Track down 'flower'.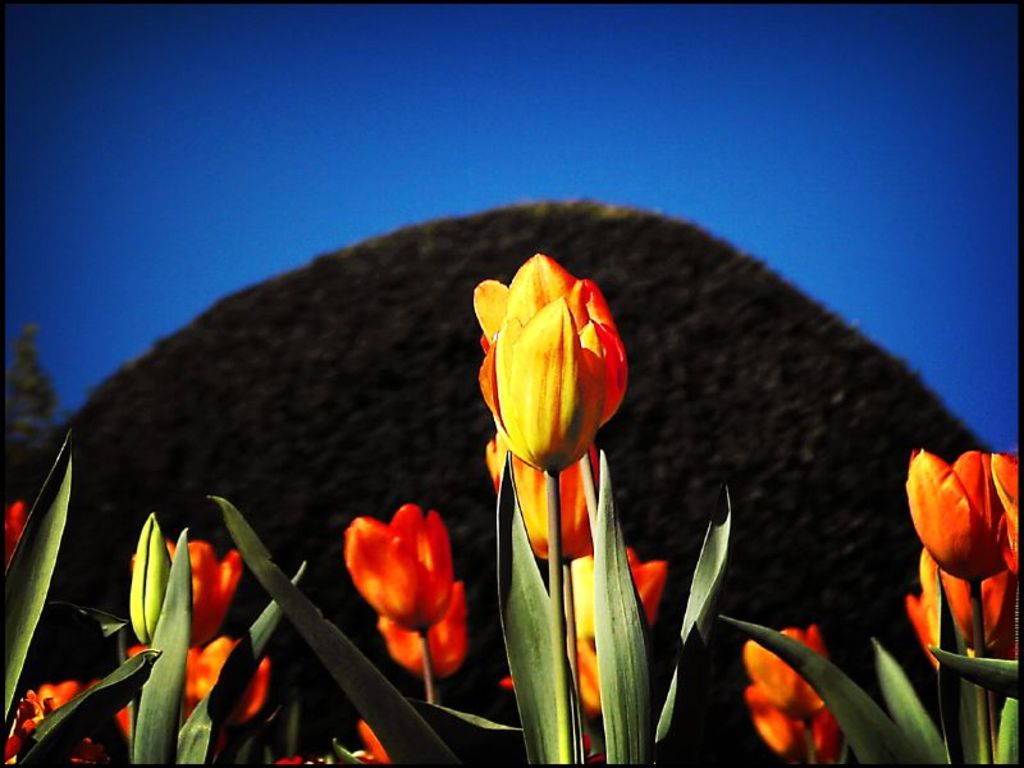
Tracked to [left=759, top=687, right=852, bottom=754].
